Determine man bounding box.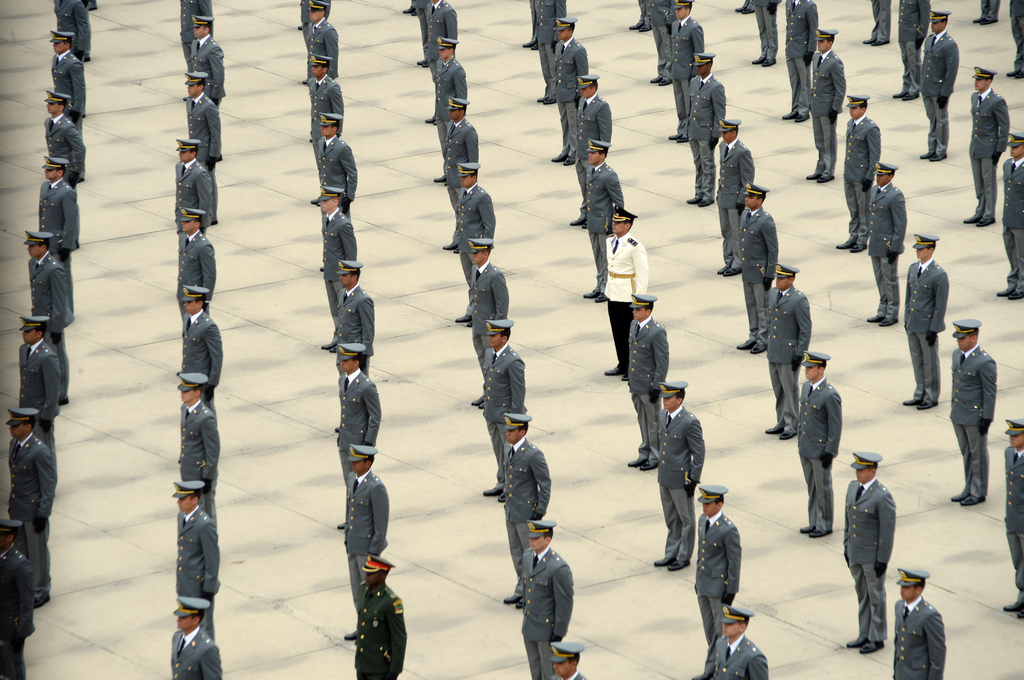
Determined: box=[948, 317, 996, 505].
